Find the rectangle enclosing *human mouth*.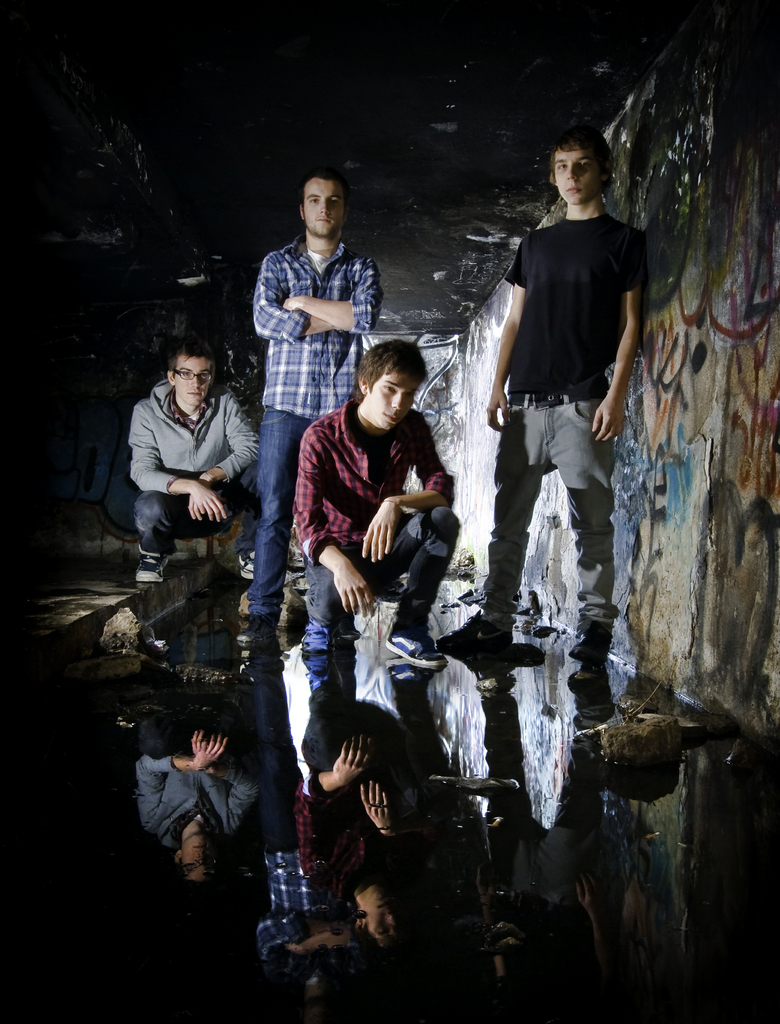
565:190:580:194.
